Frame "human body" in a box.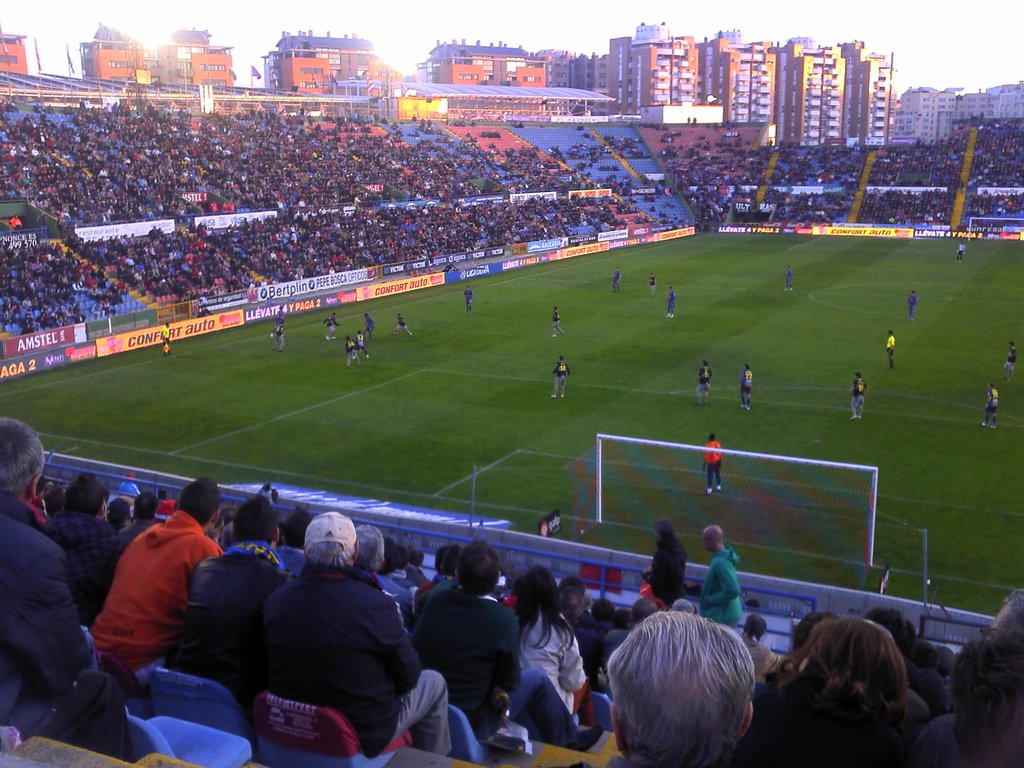
{"left": 273, "top": 323, "right": 282, "bottom": 354}.
